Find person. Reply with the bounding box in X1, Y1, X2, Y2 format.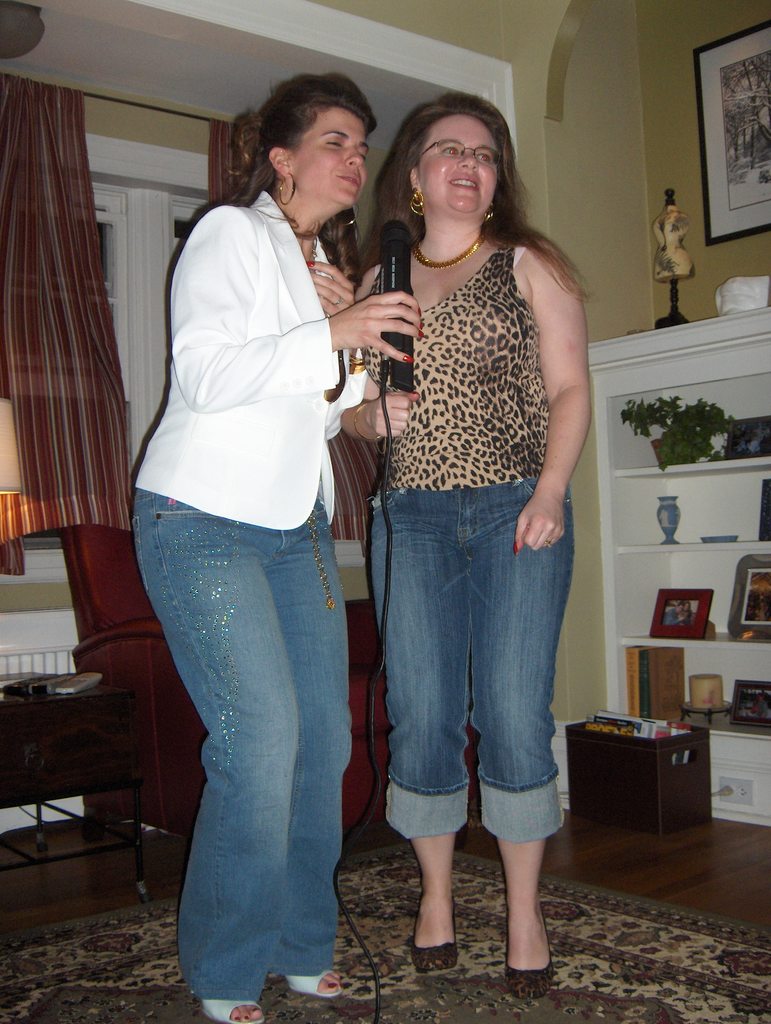
353, 92, 591, 1001.
